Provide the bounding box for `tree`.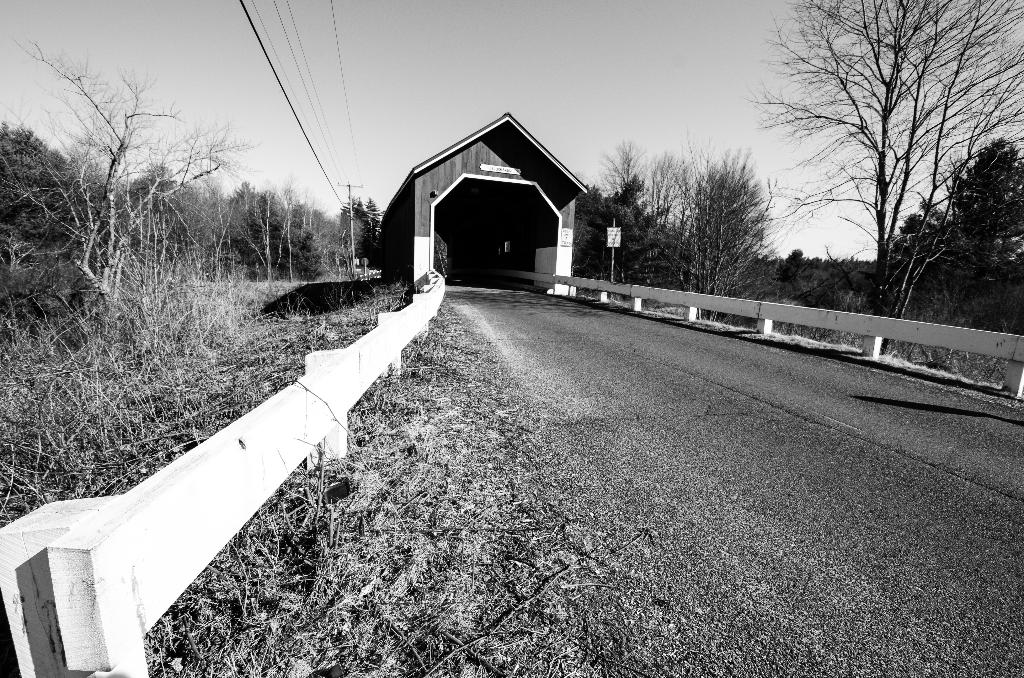
box(325, 194, 400, 280).
